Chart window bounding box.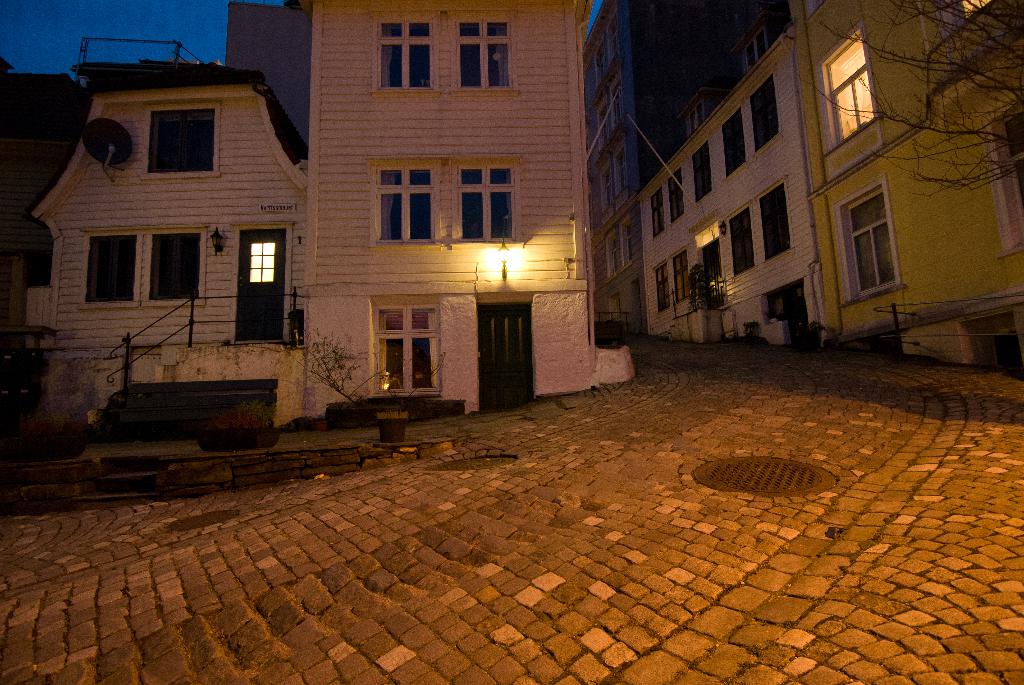
Charted: [left=653, top=265, right=668, bottom=310].
